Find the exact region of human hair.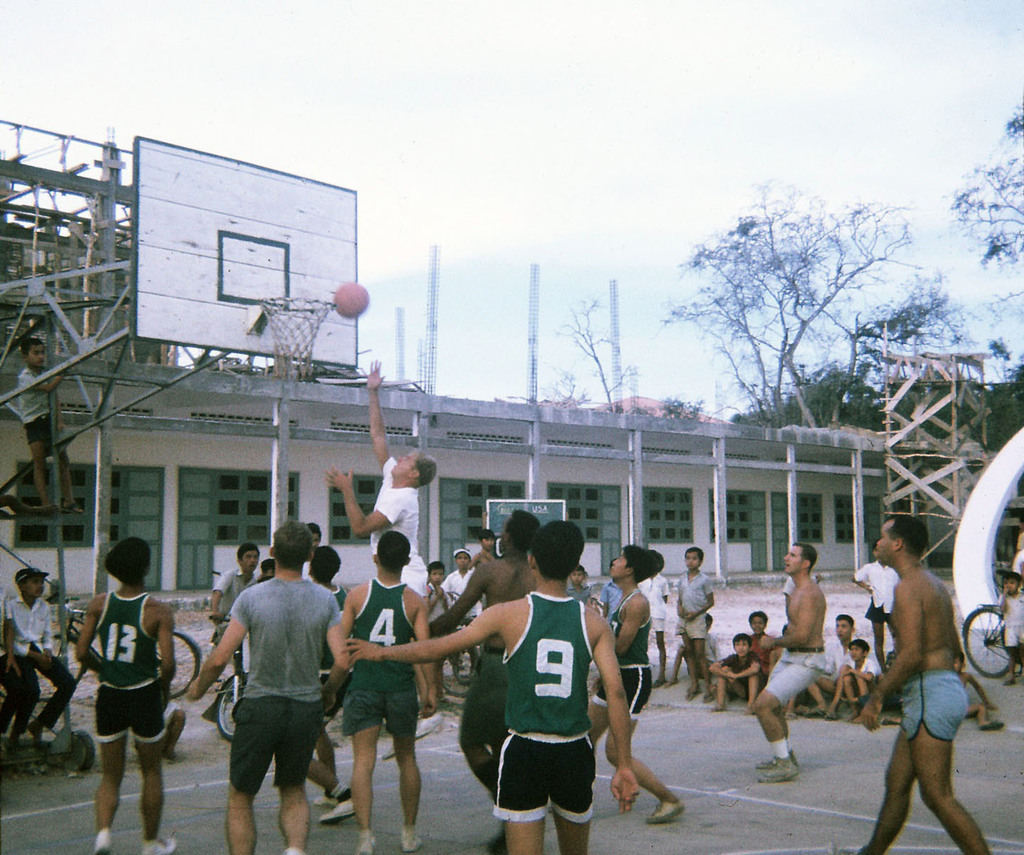
Exact region: Rect(16, 573, 33, 592).
